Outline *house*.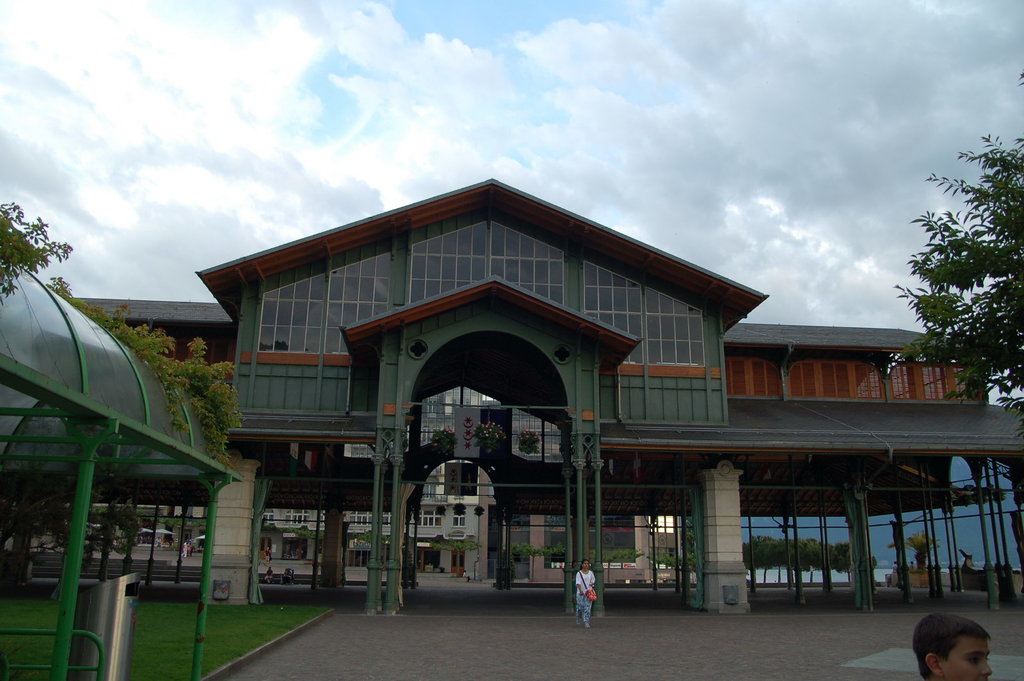
Outline: bbox(78, 153, 1023, 602).
